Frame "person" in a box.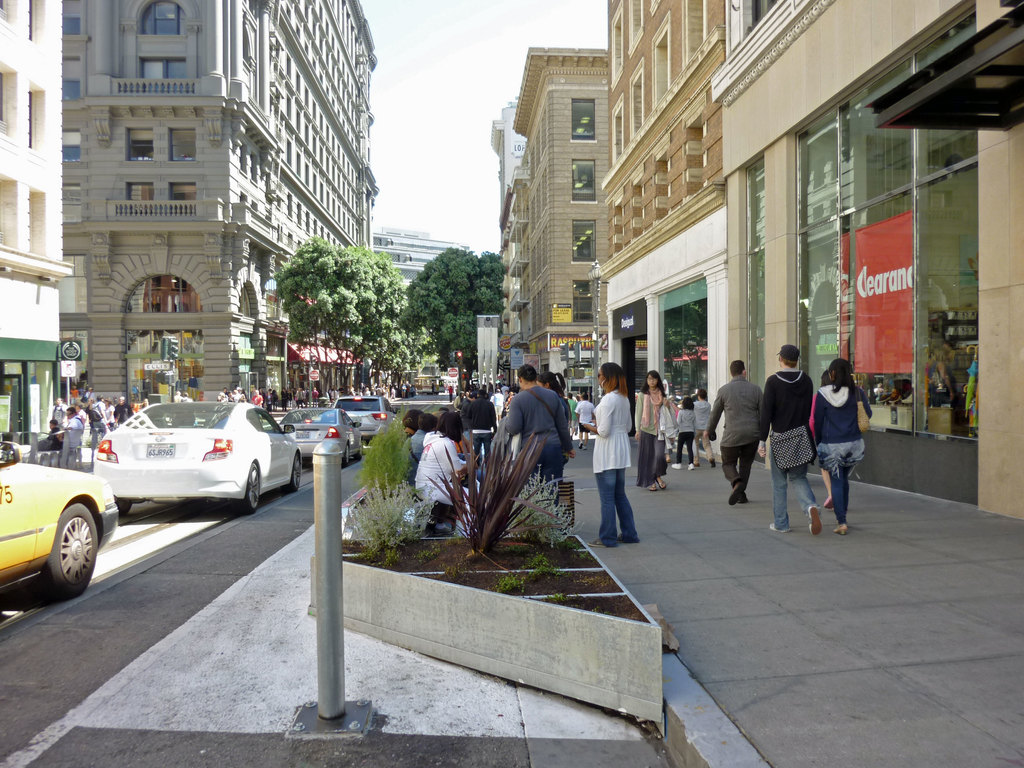
BBox(387, 406, 425, 452).
